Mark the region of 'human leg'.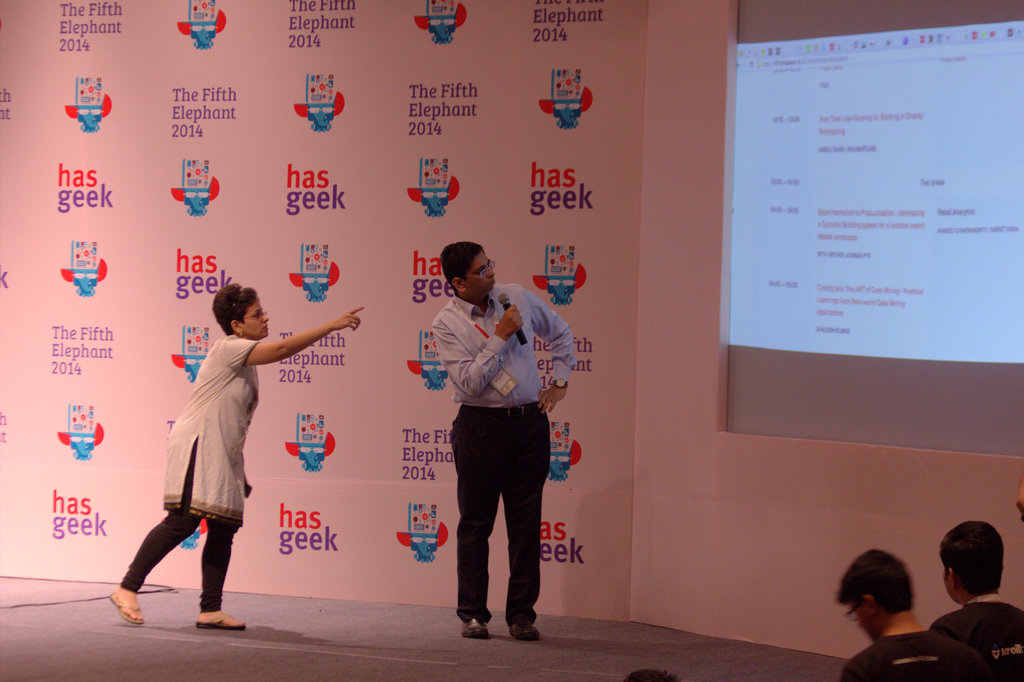
Region: {"x1": 504, "y1": 409, "x2": 554, "y2": 638}.
